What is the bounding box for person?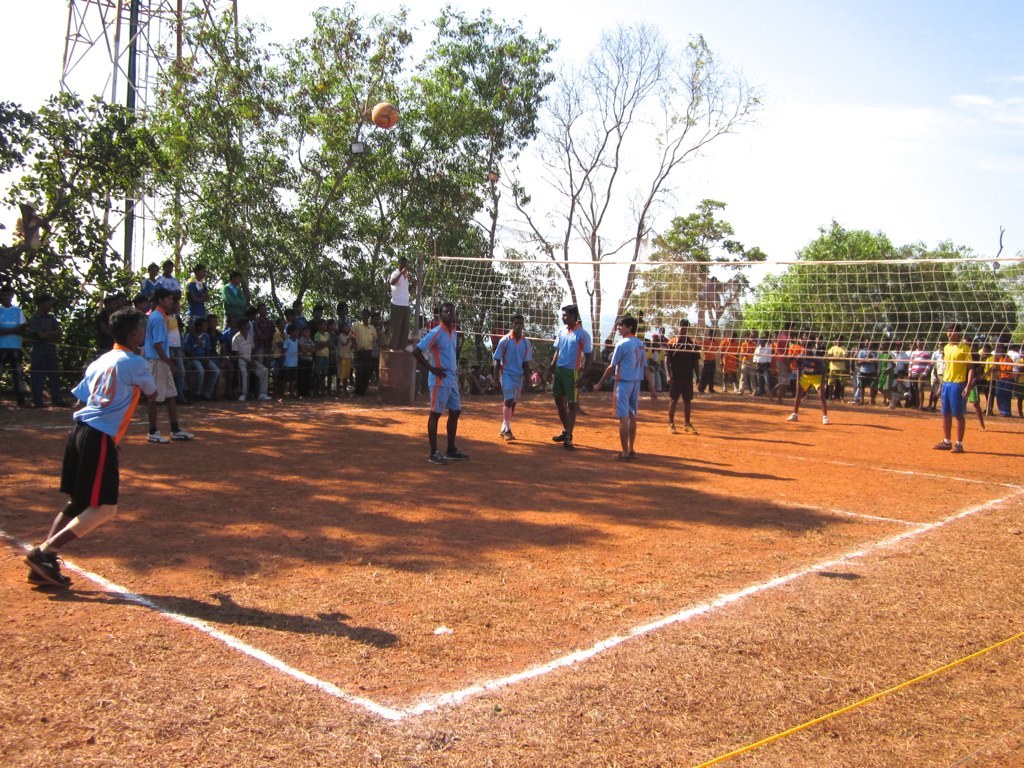
(848, 336, 865, 399).
